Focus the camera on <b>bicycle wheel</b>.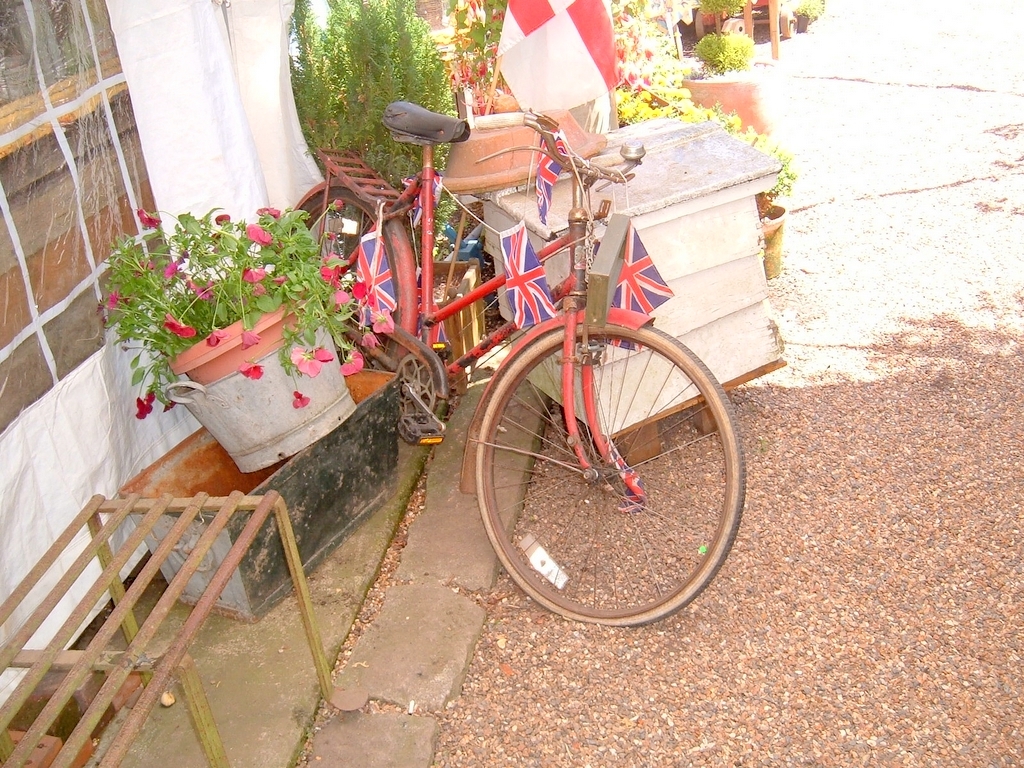
Focus region: detection(299, 181, 401, 369).
